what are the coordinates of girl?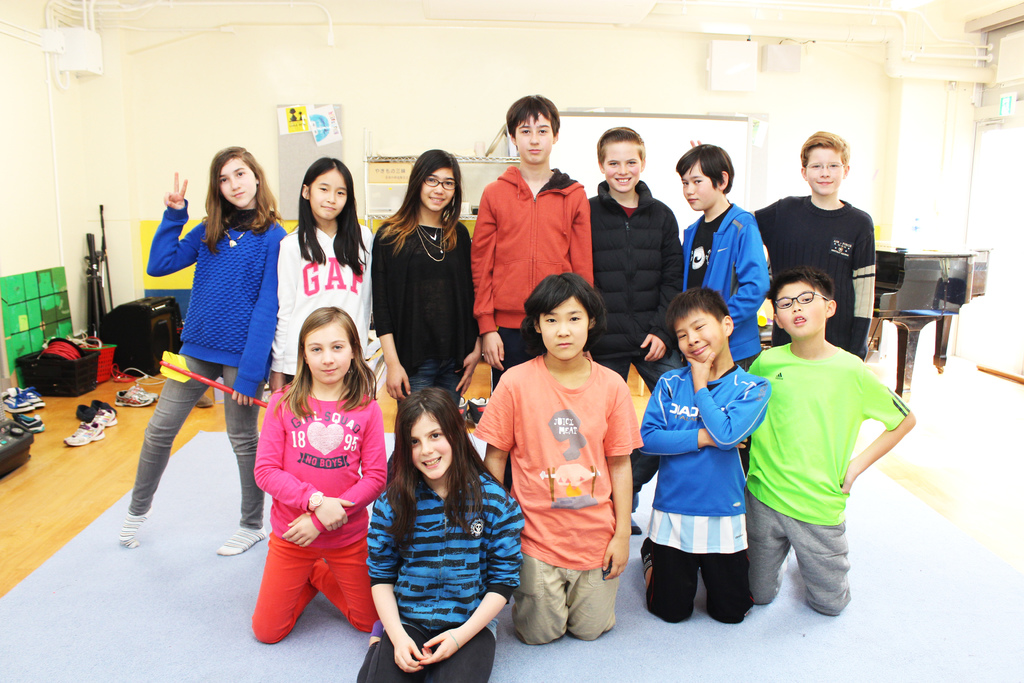
detection(275, 155, 376, 397).
